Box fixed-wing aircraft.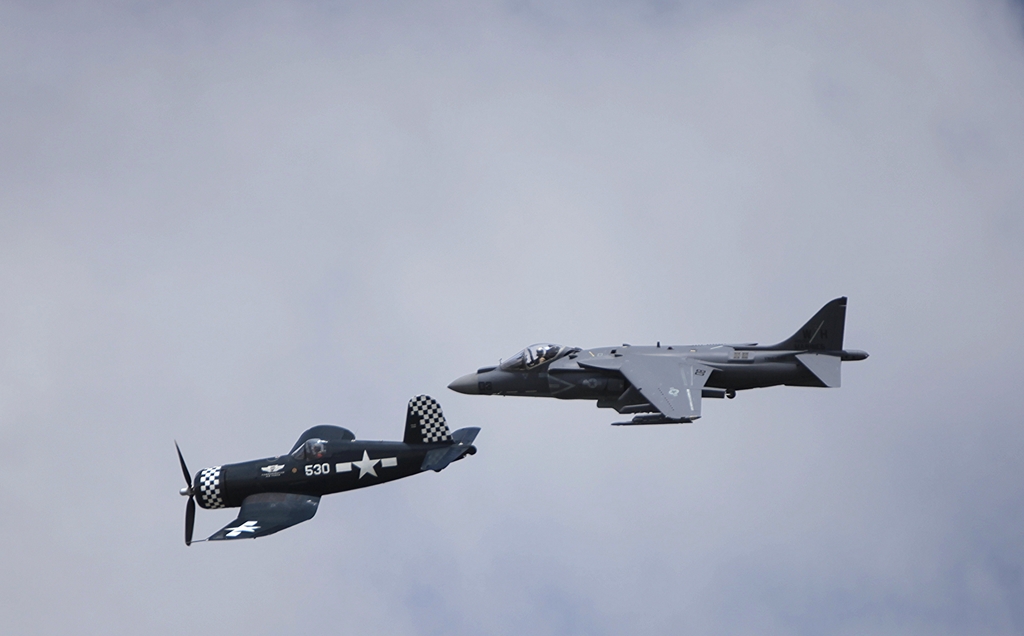
bbox=[172, 396, 489, 542].
